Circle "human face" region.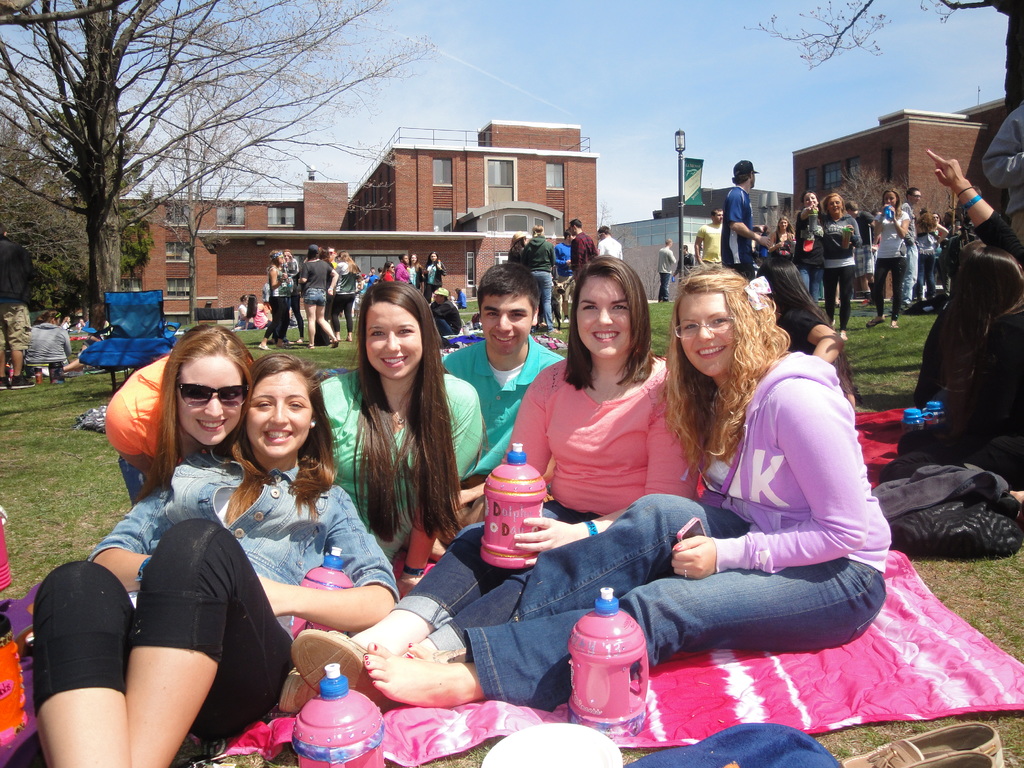
Region: 246,368,311,458.
